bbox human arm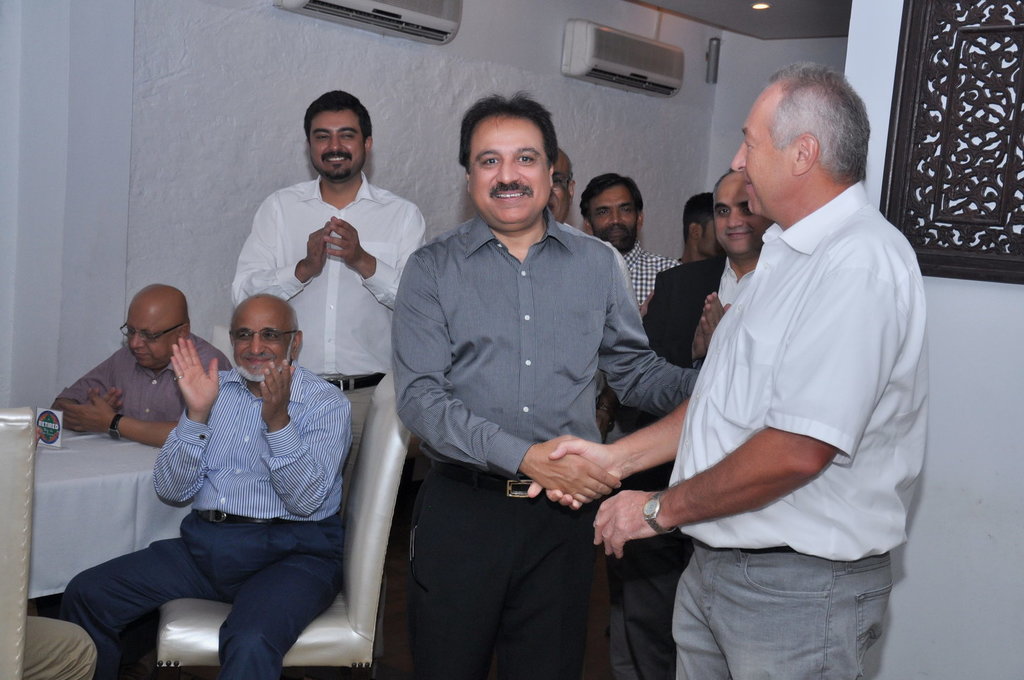
Rect(519, 397, 689, 517)
